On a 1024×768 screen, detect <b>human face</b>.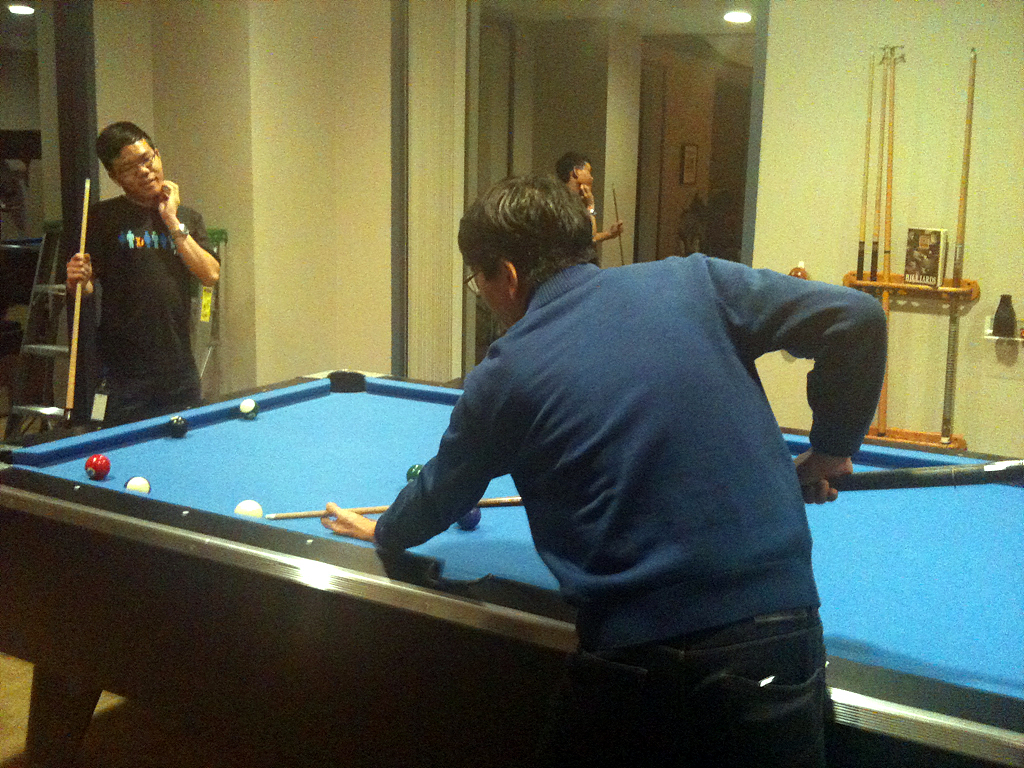
{"left": 109, "top": 138, "right": 158, "bottom": 197}.
